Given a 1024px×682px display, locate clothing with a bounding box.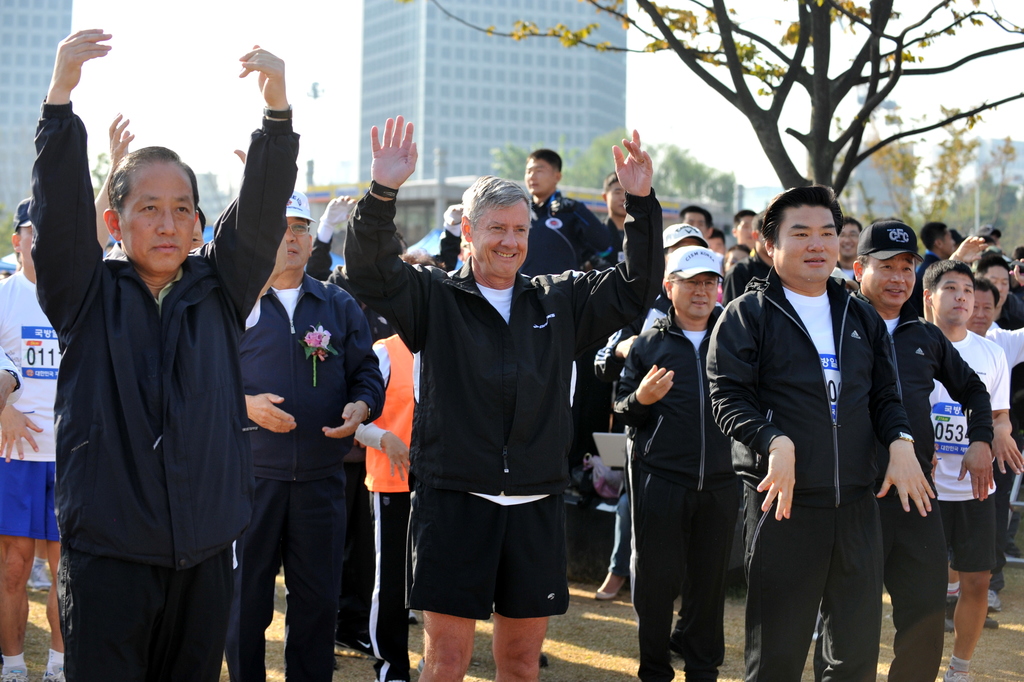
Located: left=37, top=159, right=256, bottom=670.
